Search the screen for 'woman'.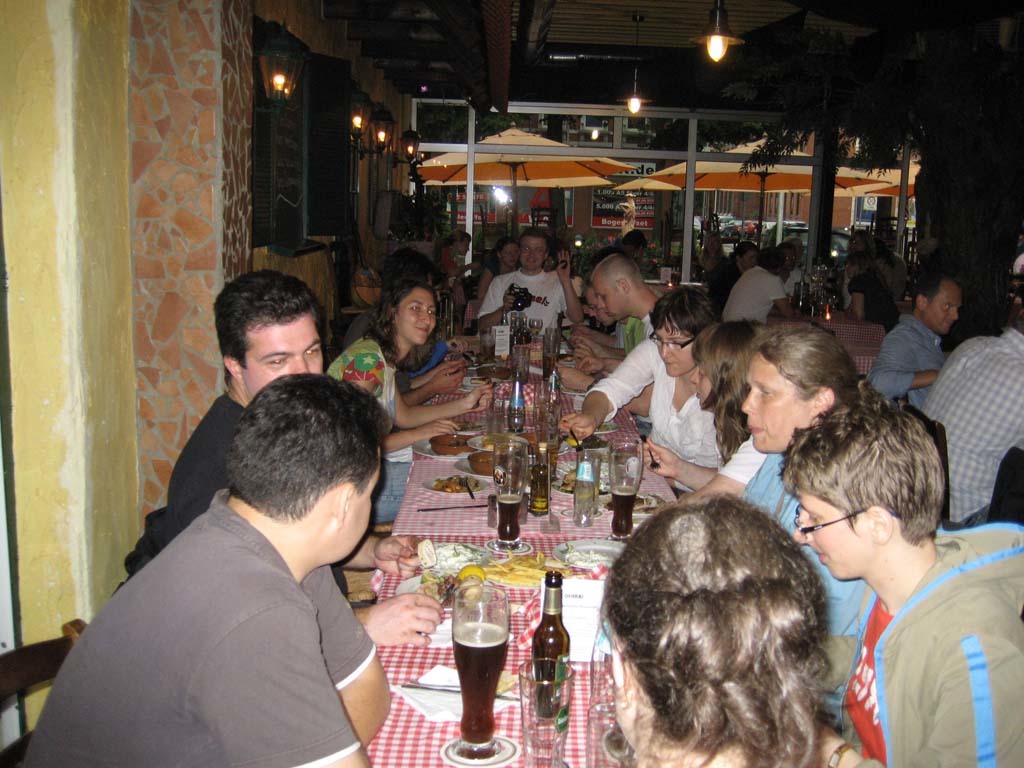
Found at 583 496 866 767.
